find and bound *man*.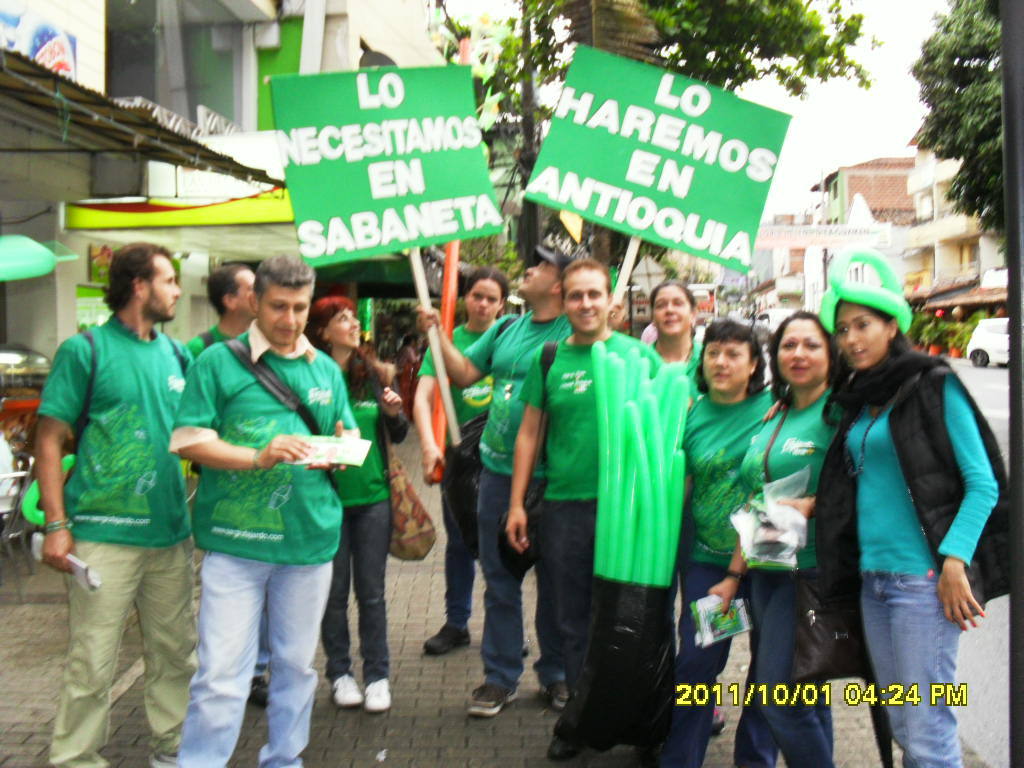
Bound: [left=182, top=263, right=275, bottom=698].
